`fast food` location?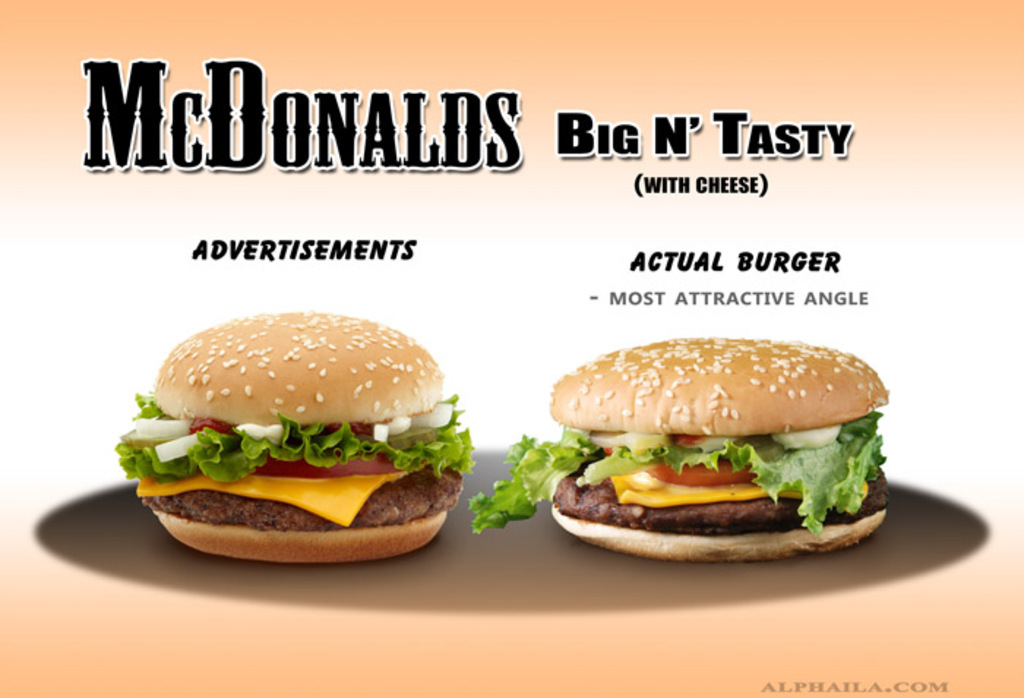
l=118, t=307, r=483, b=568
